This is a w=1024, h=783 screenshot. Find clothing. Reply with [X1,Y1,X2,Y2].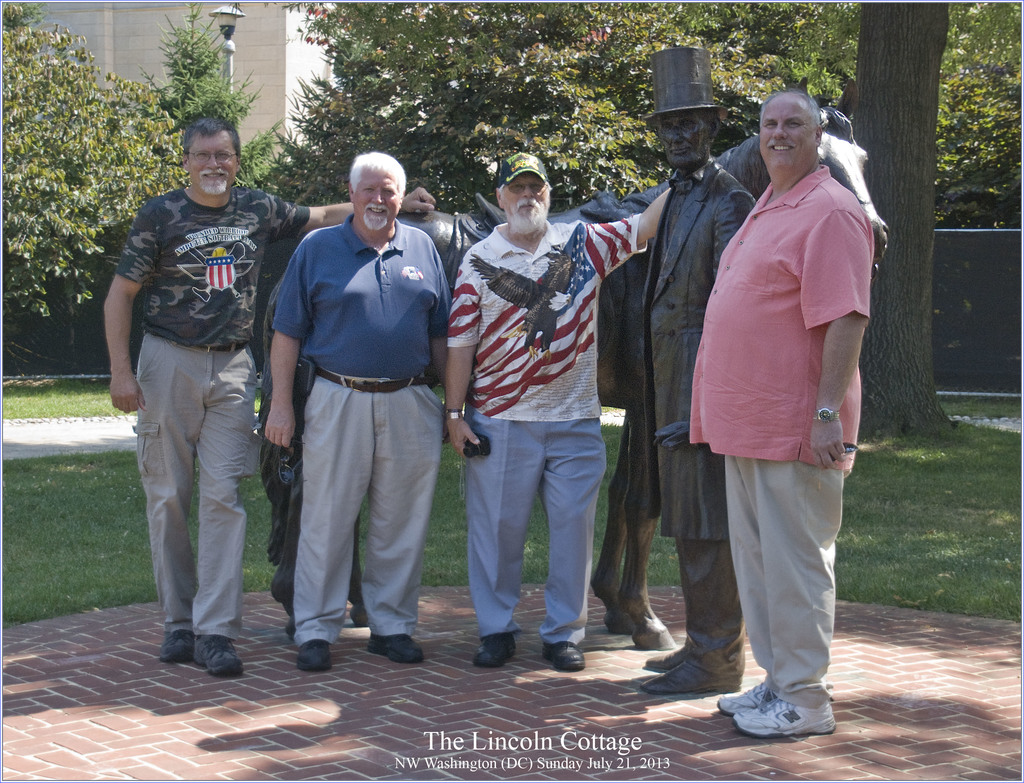
[690,161,877,708].
